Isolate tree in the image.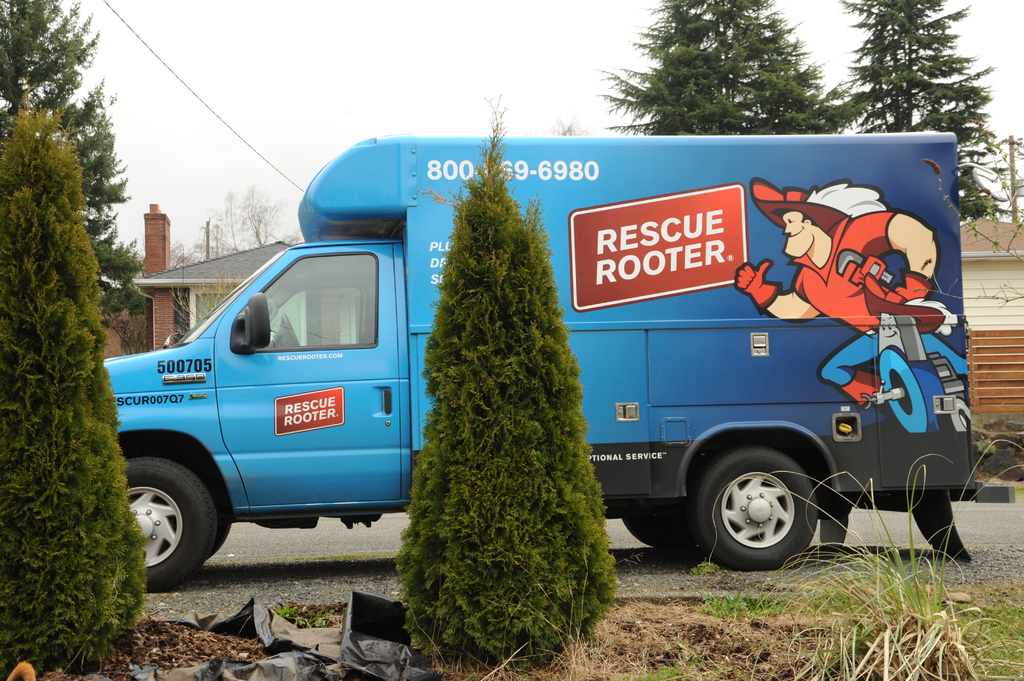
Isolated region: left=394, top=97, right=608, bottom=663.
